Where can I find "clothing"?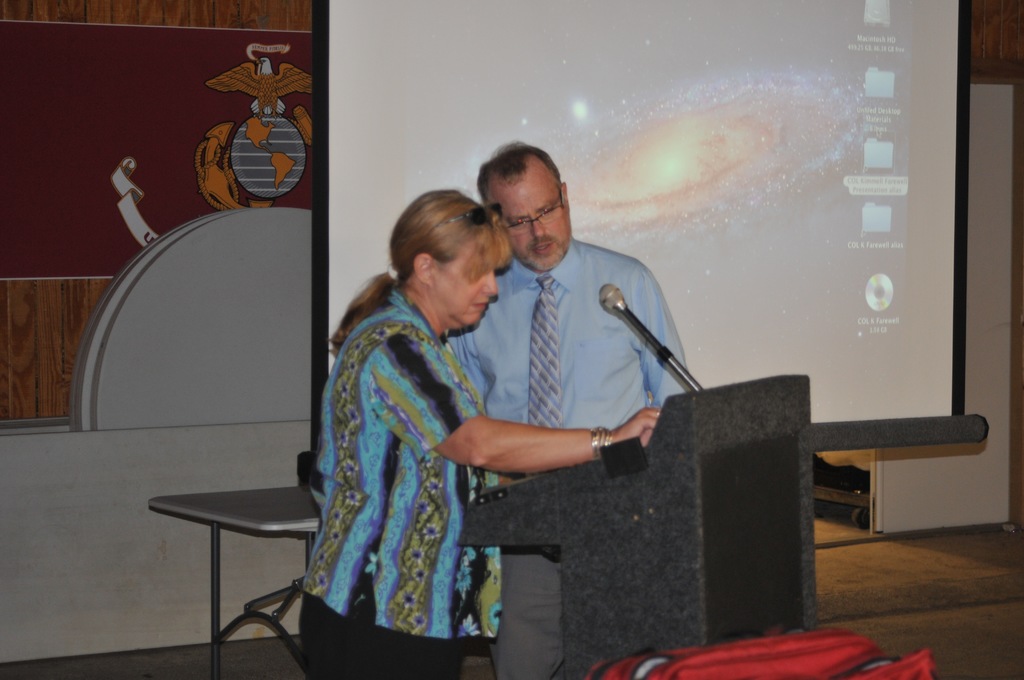
You can find it at {"left": 452, "top": 224, "right": 684, "bottom": 679}.
